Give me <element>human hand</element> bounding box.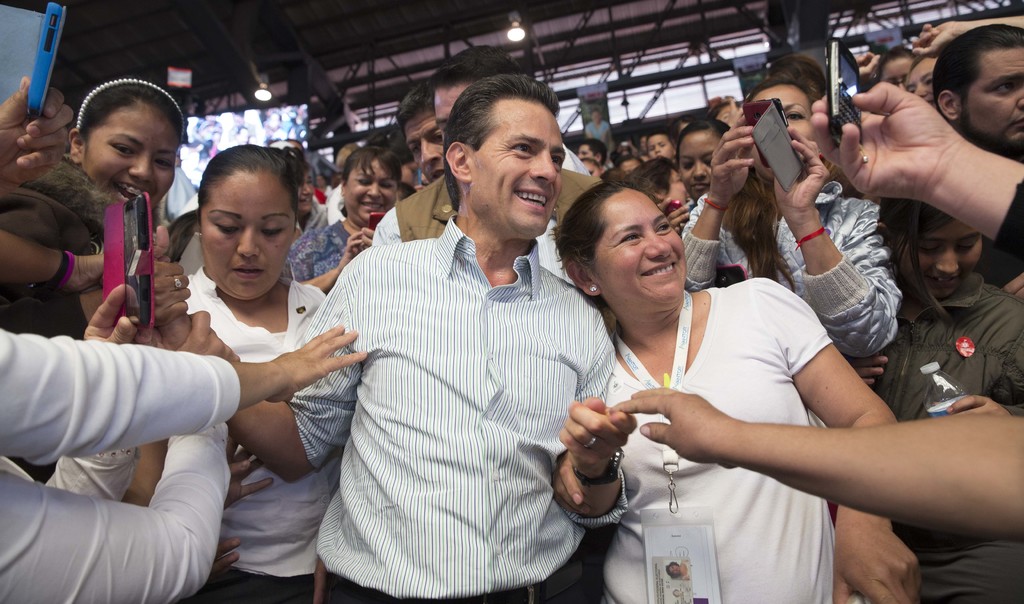
413:182:428:193.
